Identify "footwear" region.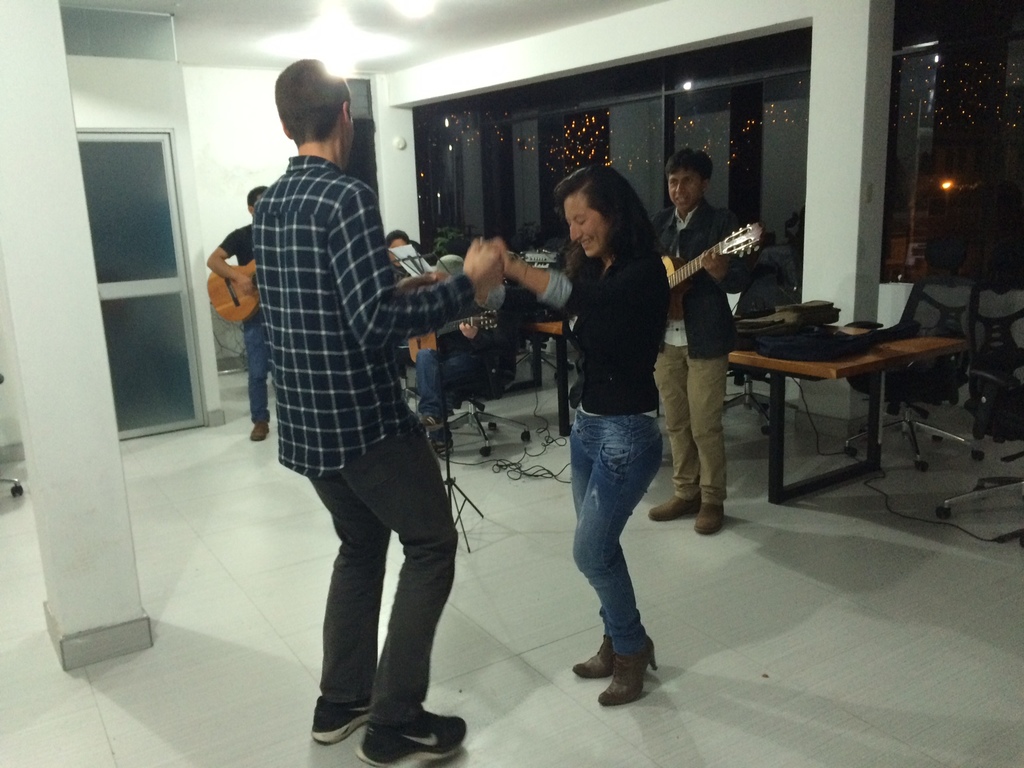
Region: x1=420, y1=415, x2=446, y2=431.
